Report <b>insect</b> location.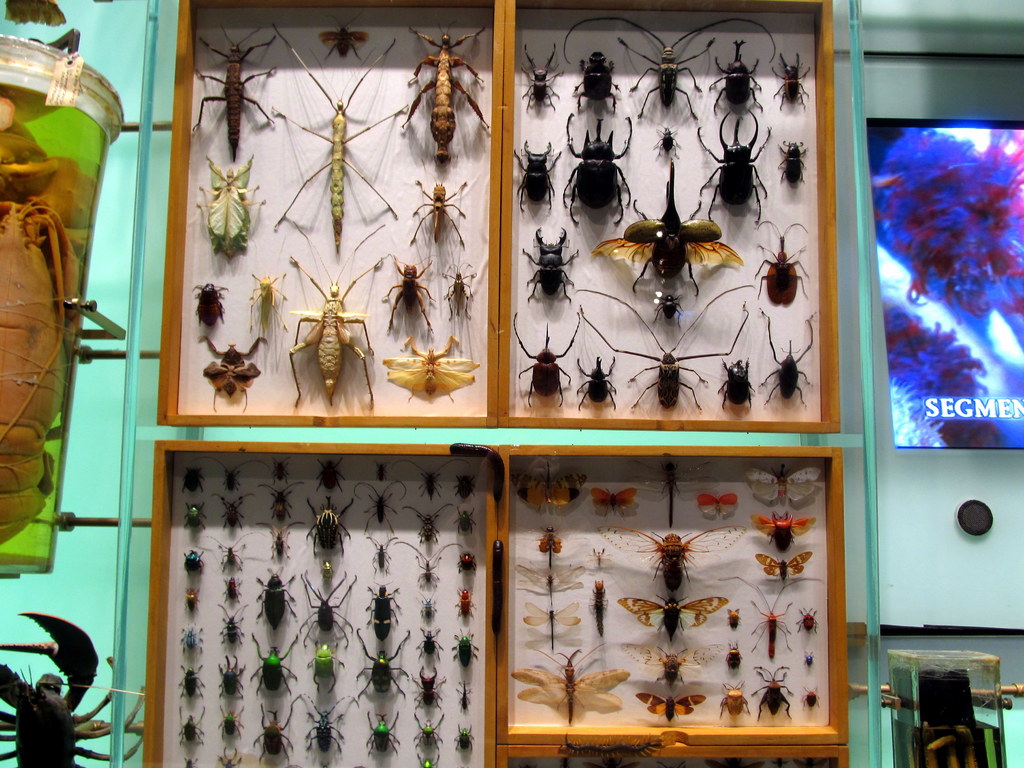
Report: locate(571, 48, 619, 115).
